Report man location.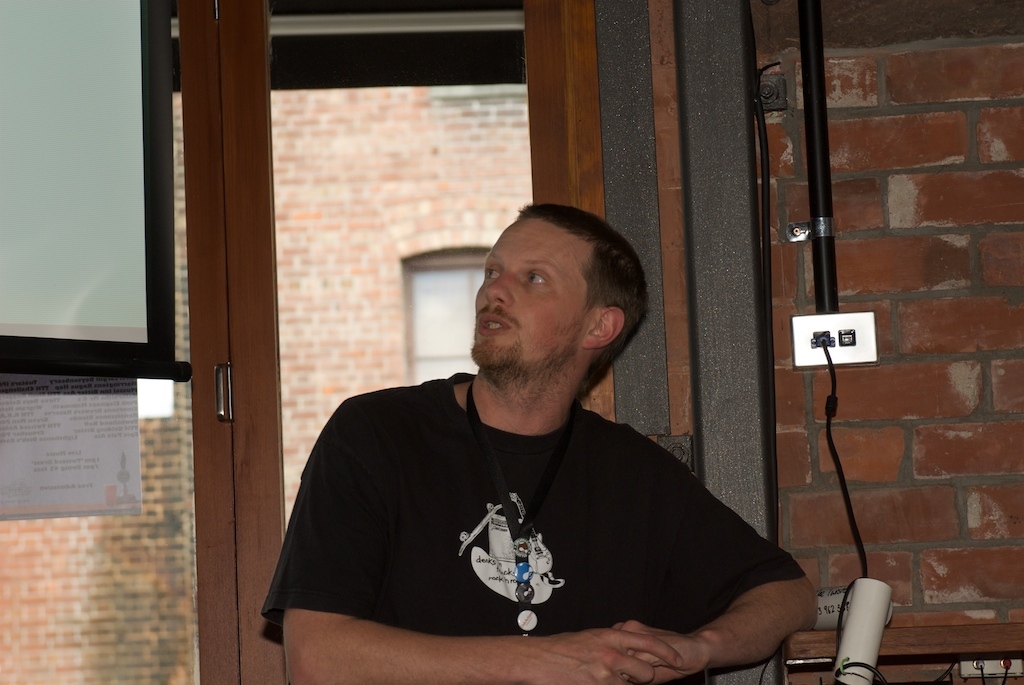
Report: 265,194,807,664.
